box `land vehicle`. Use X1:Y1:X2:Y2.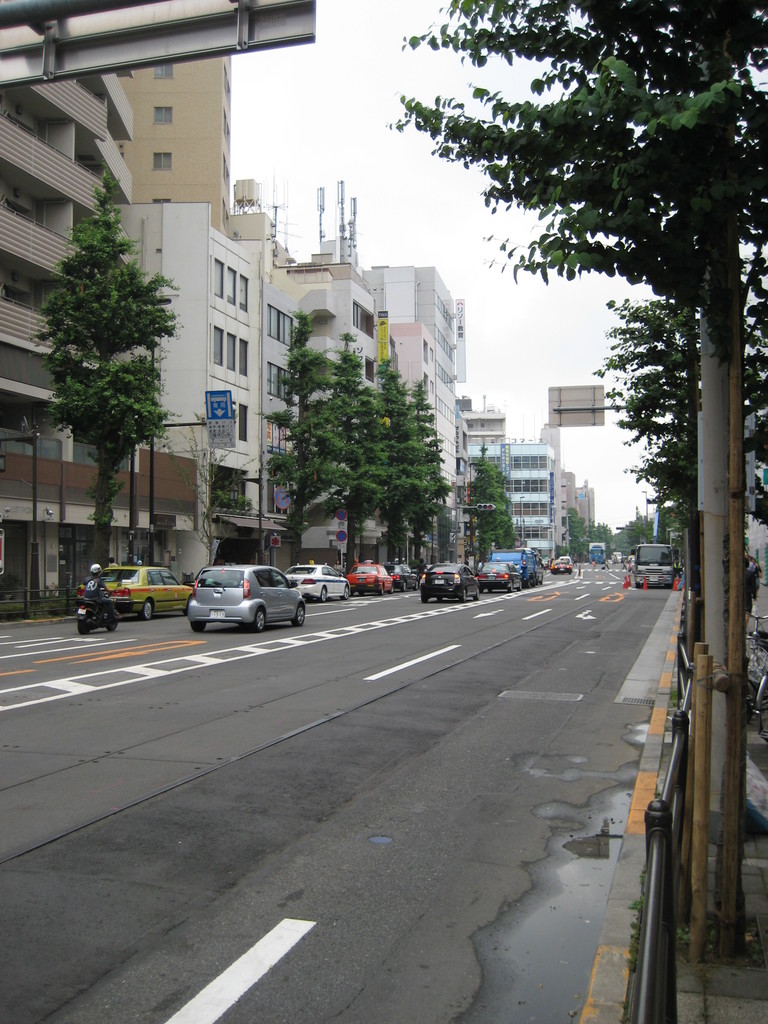
555:562:574:571.
